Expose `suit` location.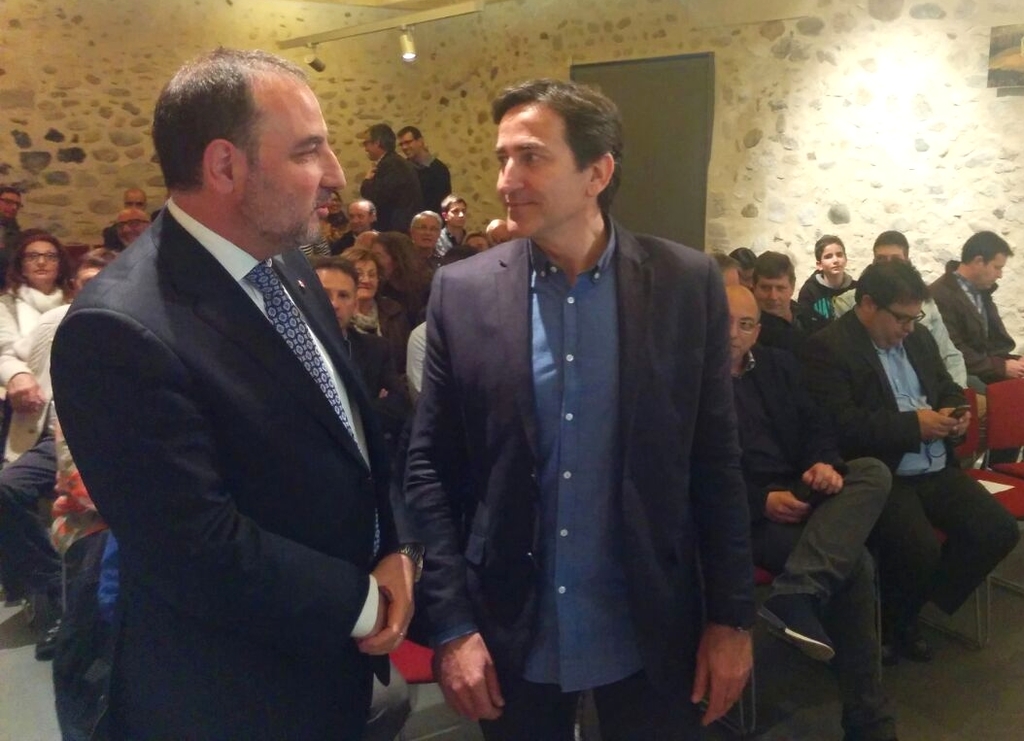
Exposed at 354:290:422:368.
